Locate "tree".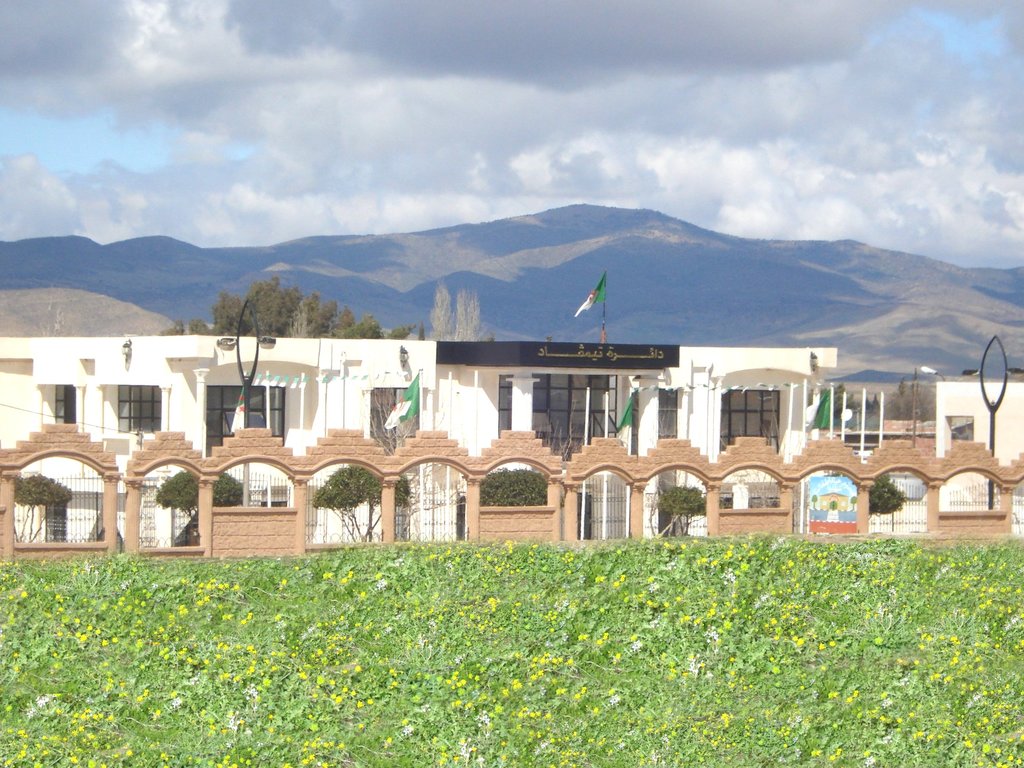
Bounding box: <box>480,463,554,509</box>.
